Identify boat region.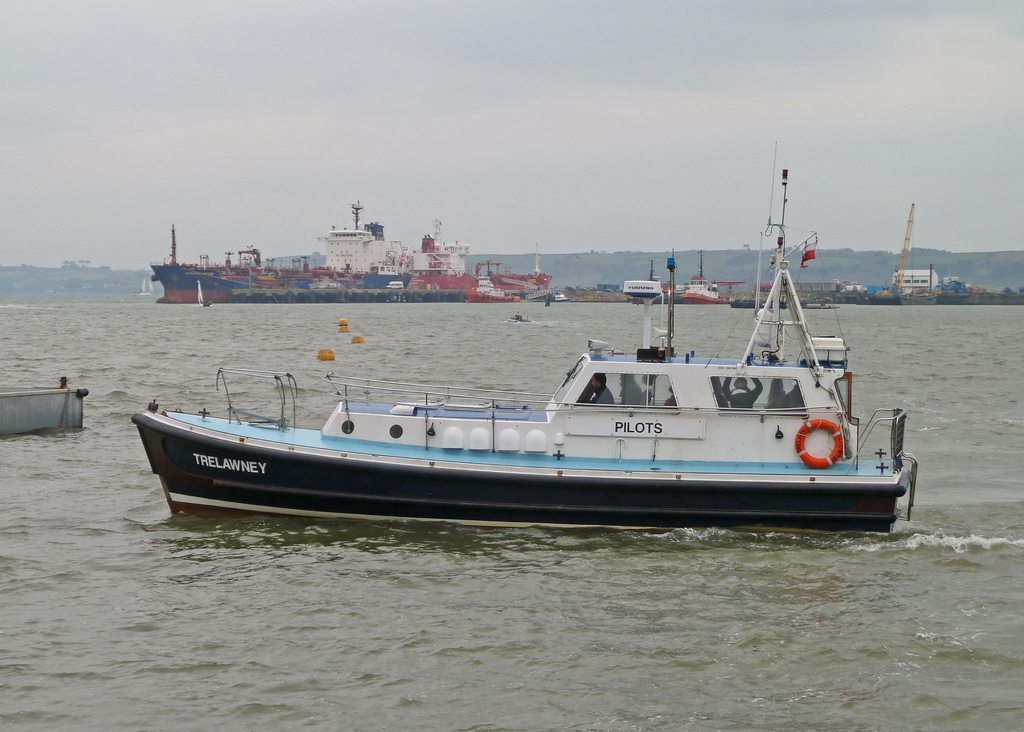
Region: detection(129, 137, 918, 535).
